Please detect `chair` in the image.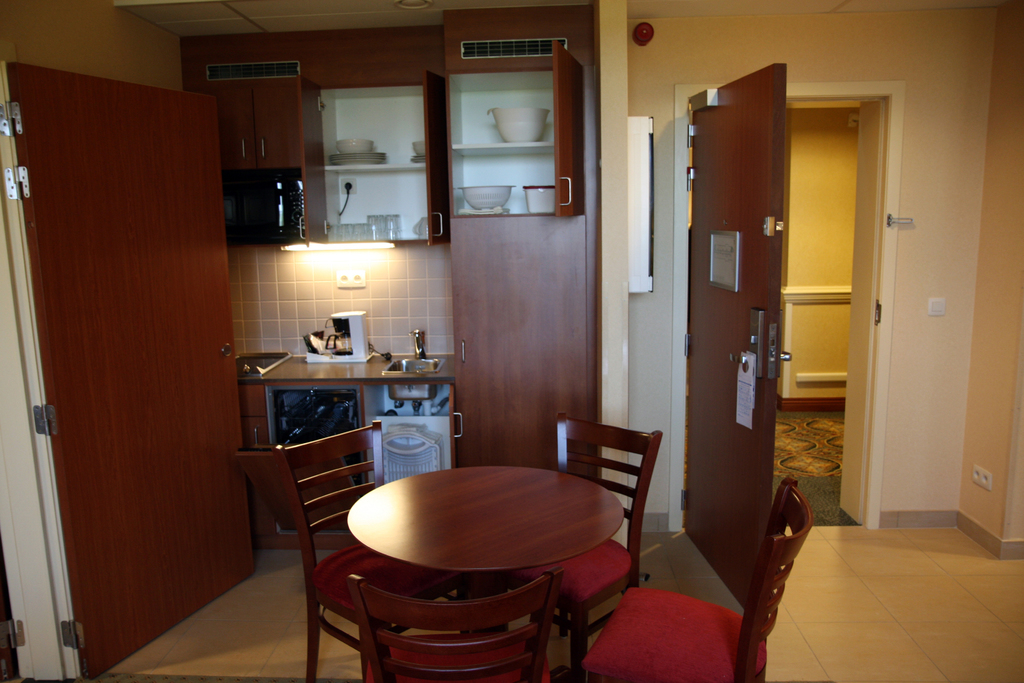
577 472 813 682.
